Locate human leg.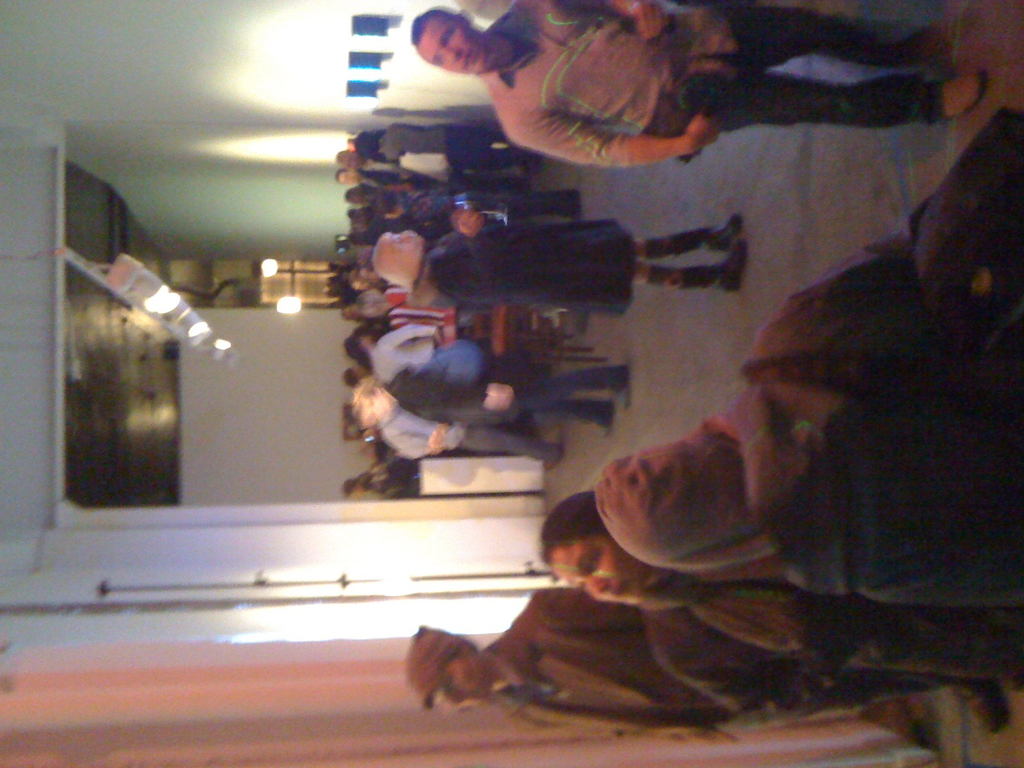
Bounding box: (724,0,946,69).
